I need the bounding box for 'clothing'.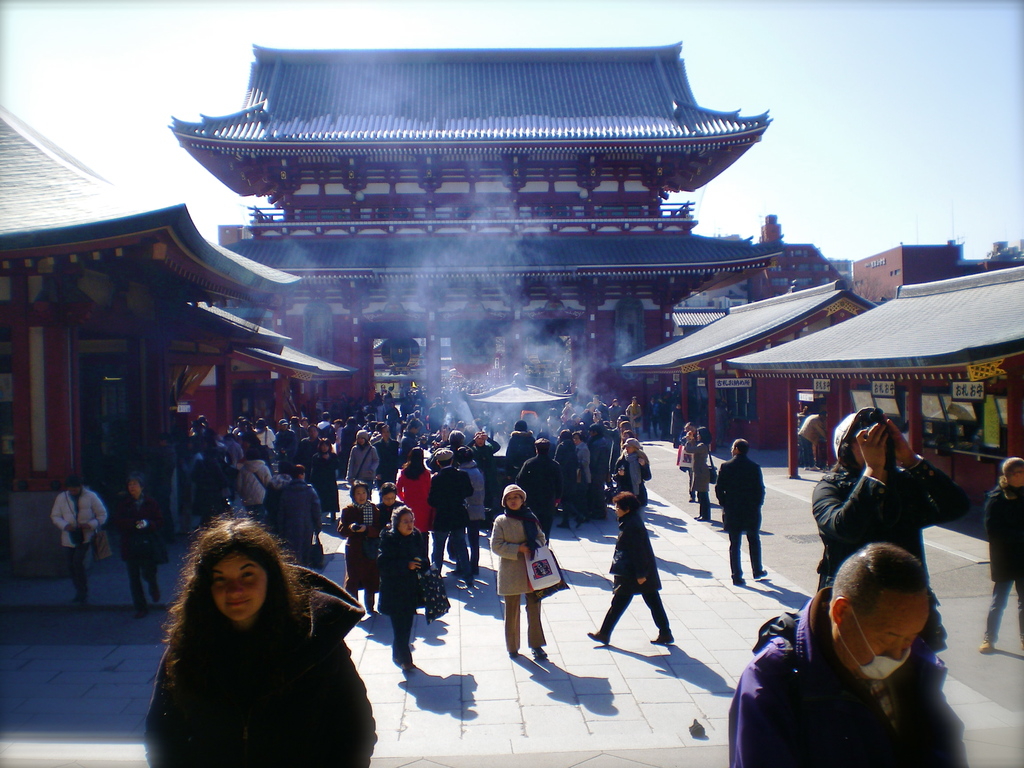
Here it is: box(366, 434, 393, 481).
